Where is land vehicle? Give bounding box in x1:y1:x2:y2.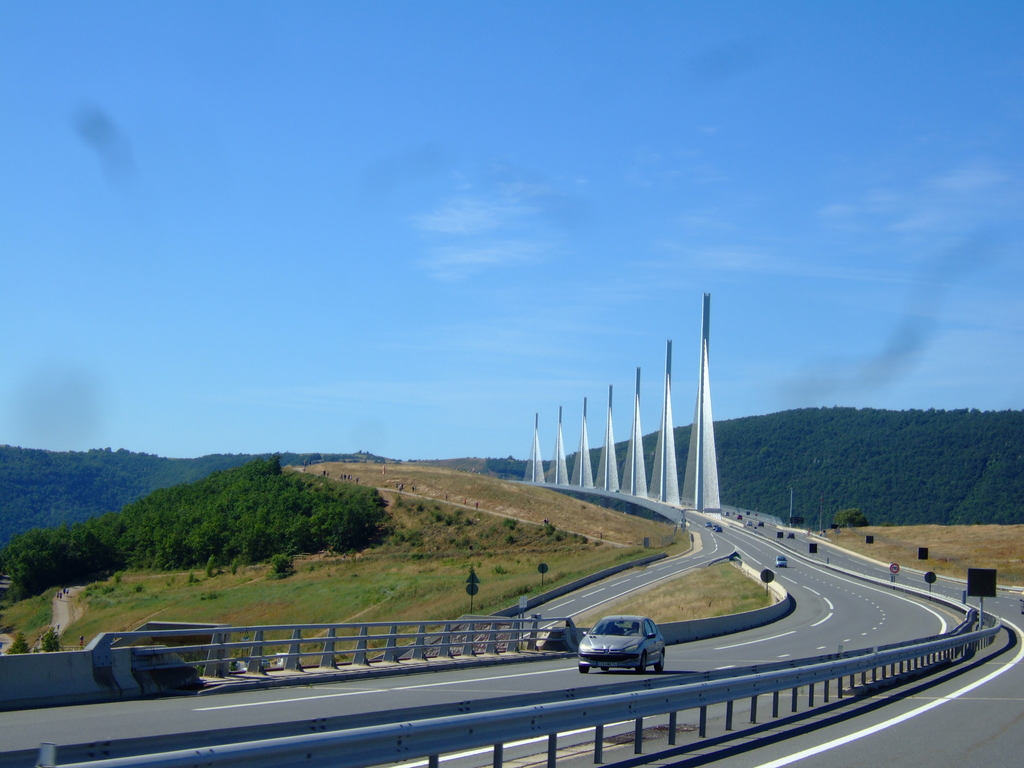
710:521:712:524.
